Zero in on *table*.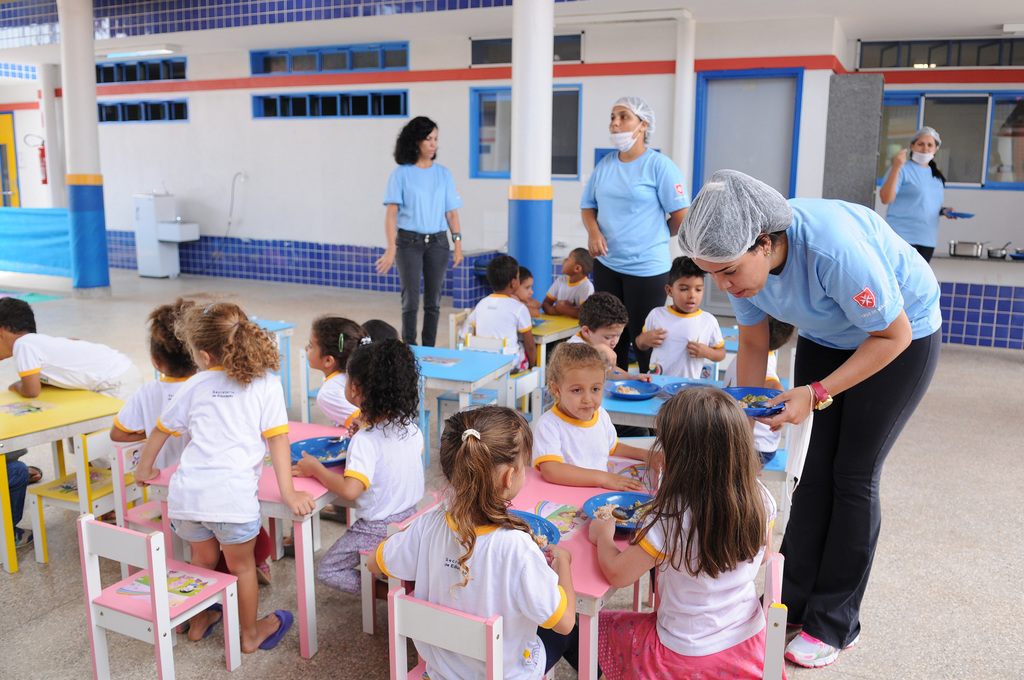
Zeroed in: (x1=148, y1=419, x2=374, y2=660).
